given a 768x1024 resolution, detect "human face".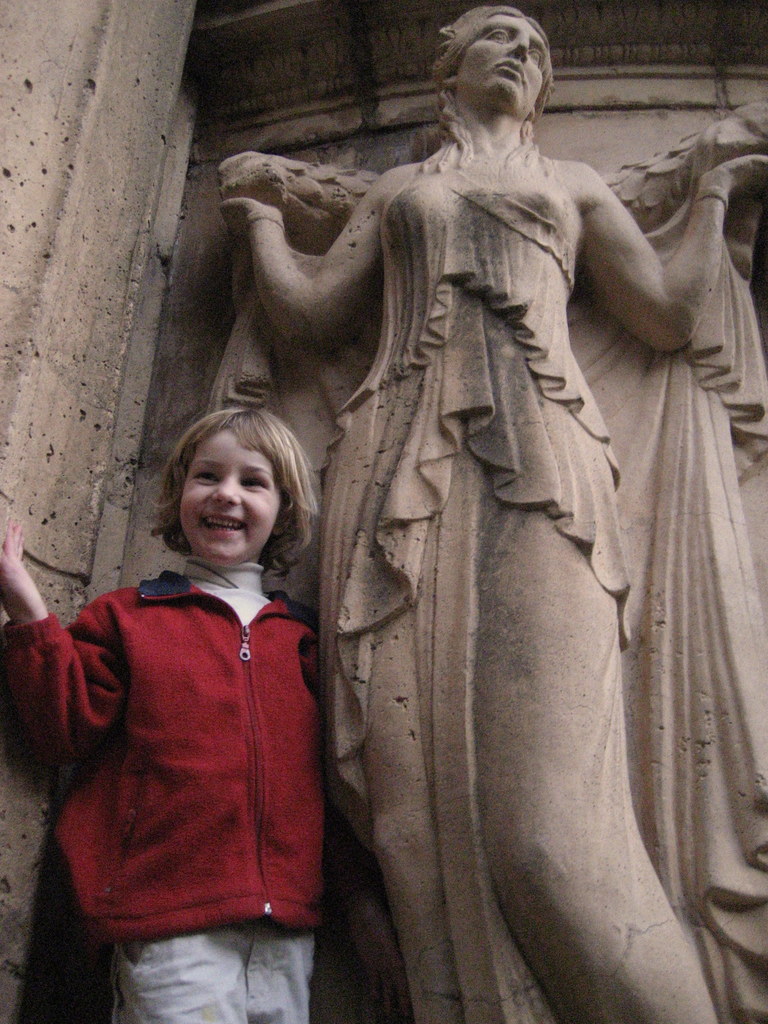
[left=180, top=428, right=280, bottom=560].
